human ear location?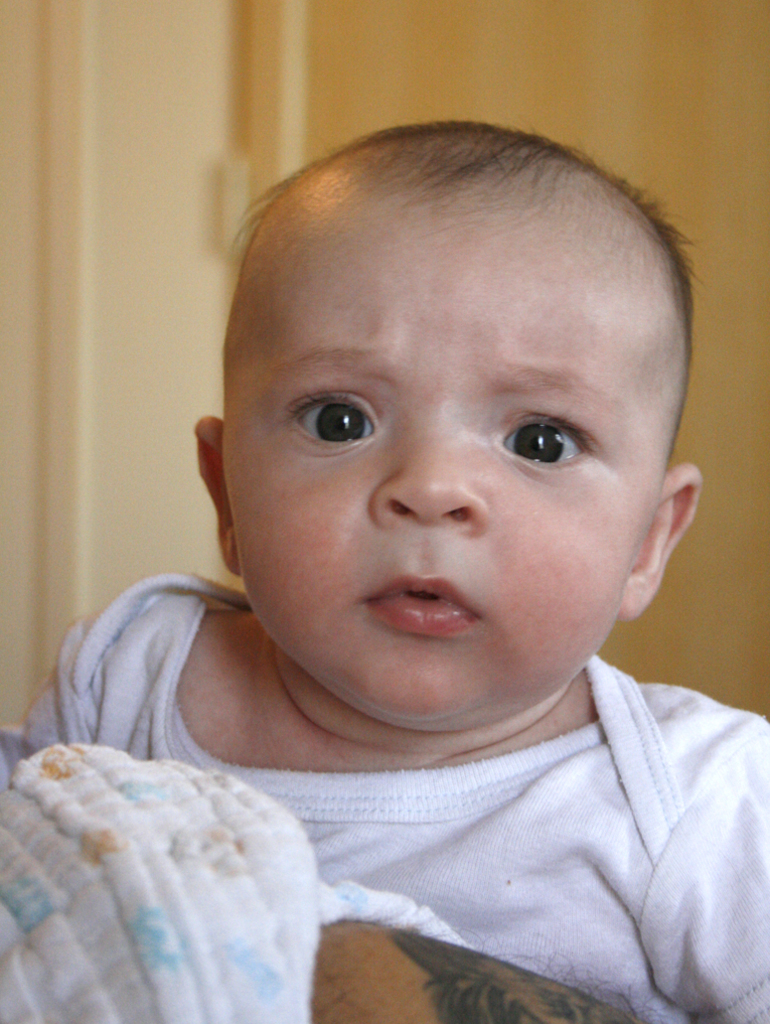
detection(194, 419, 232, 572)
